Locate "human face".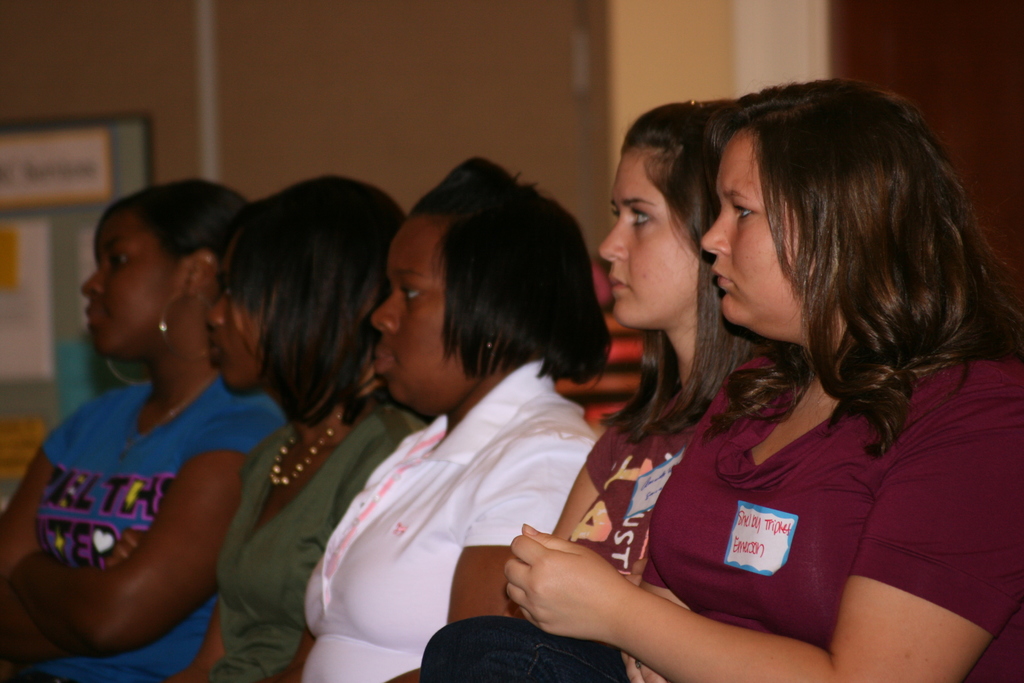
Bounding box: [704,142,814,347].
